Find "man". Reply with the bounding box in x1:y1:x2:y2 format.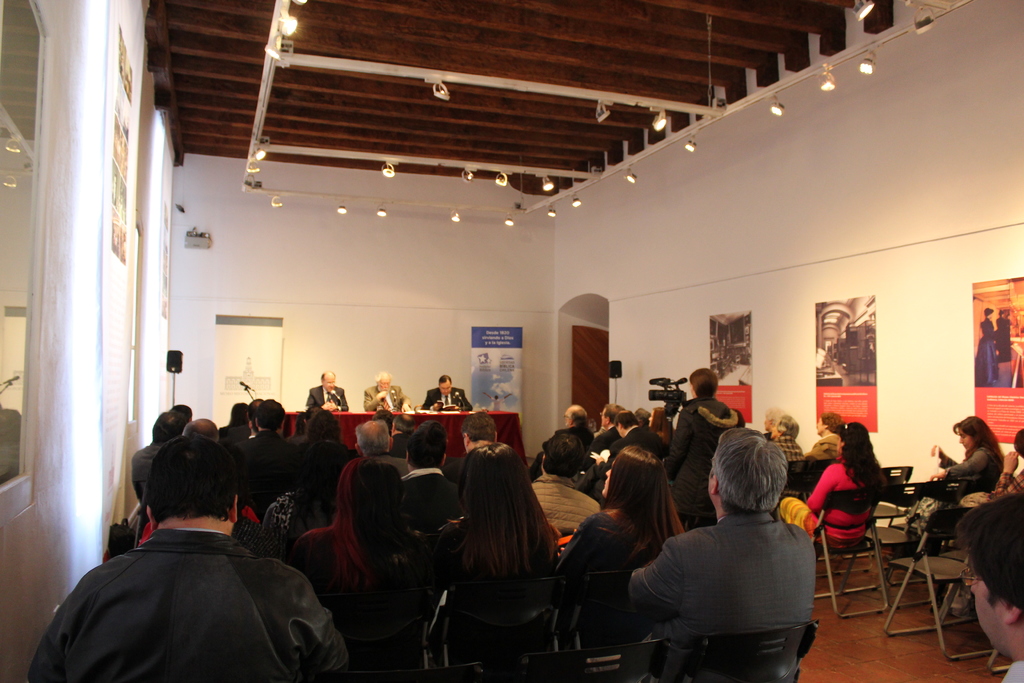
227:399:299:520.
